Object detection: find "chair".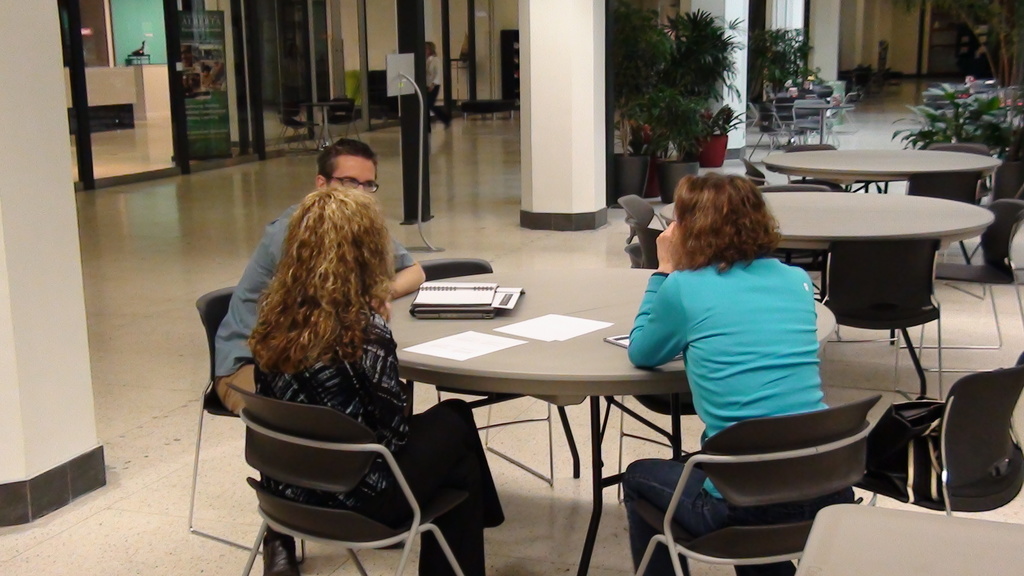
x1=796 y1=177 x2=847 y2=196.
